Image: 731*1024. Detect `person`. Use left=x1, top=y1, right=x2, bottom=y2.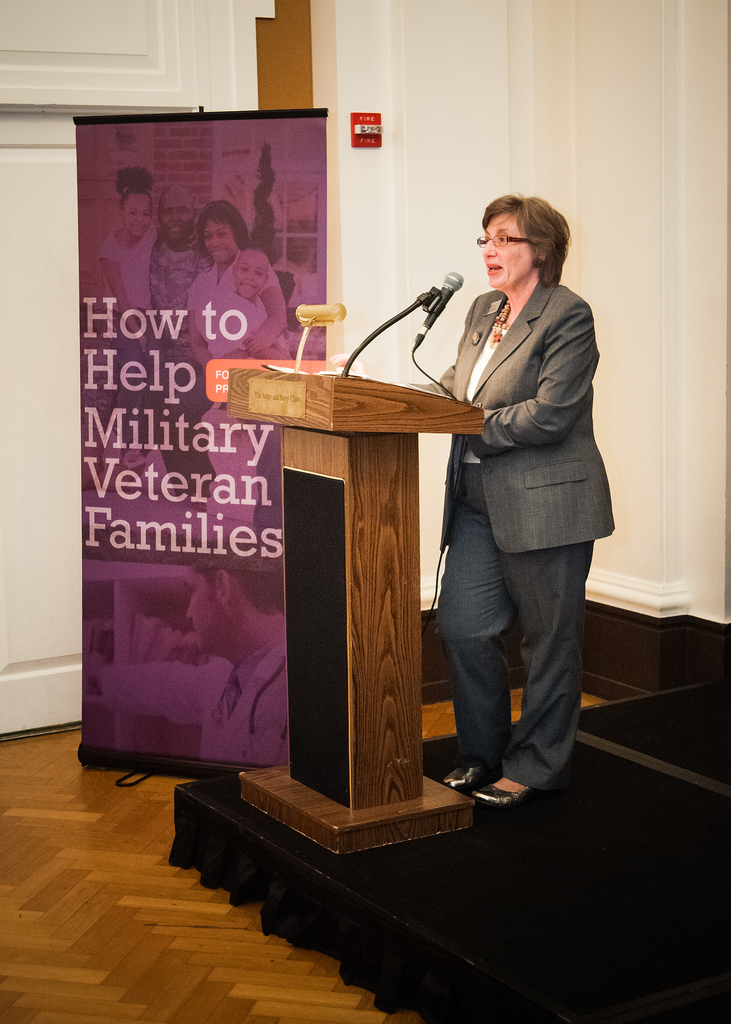
left=138, top=169, right=205, bottom=365.
